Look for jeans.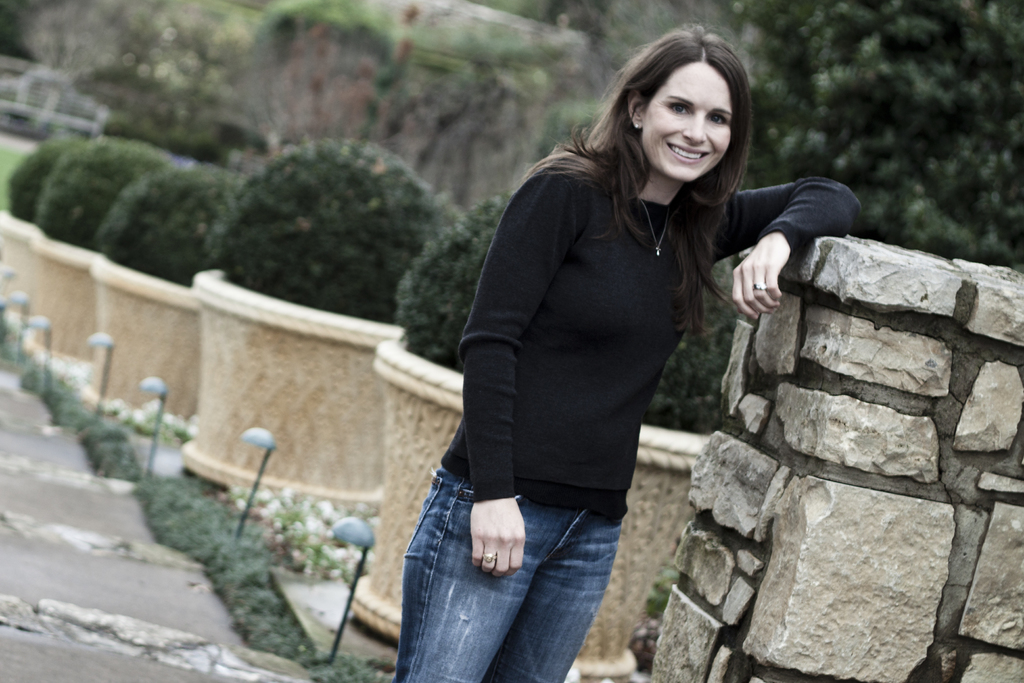
Found: 389 470 639 682.
